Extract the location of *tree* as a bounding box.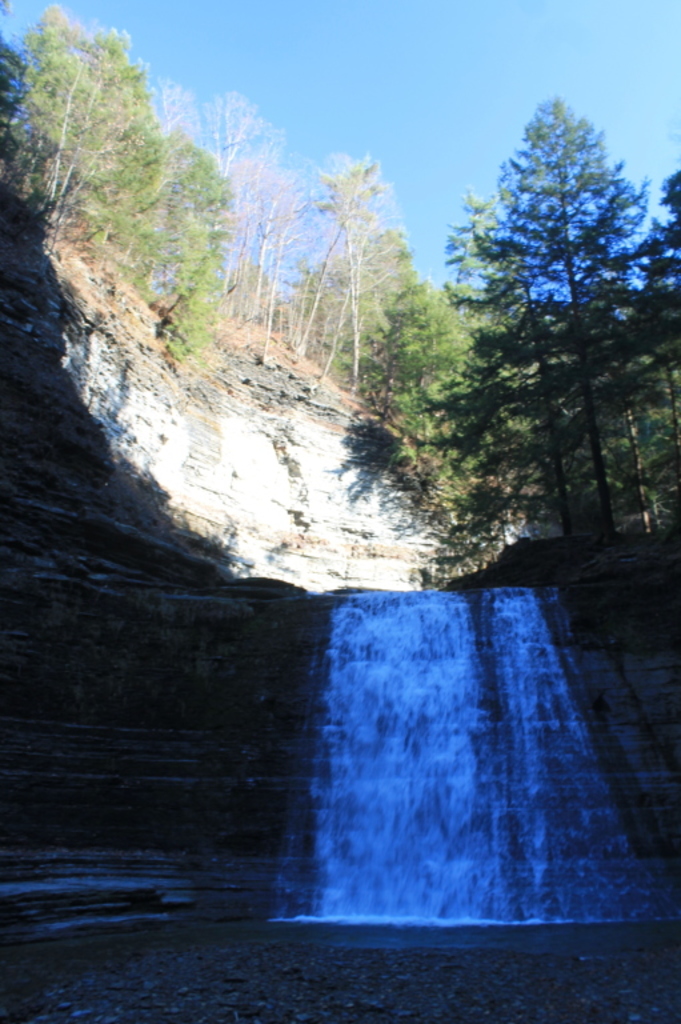
{"left": 437, "top": 77, "right": 662, "bottom": 580}.
